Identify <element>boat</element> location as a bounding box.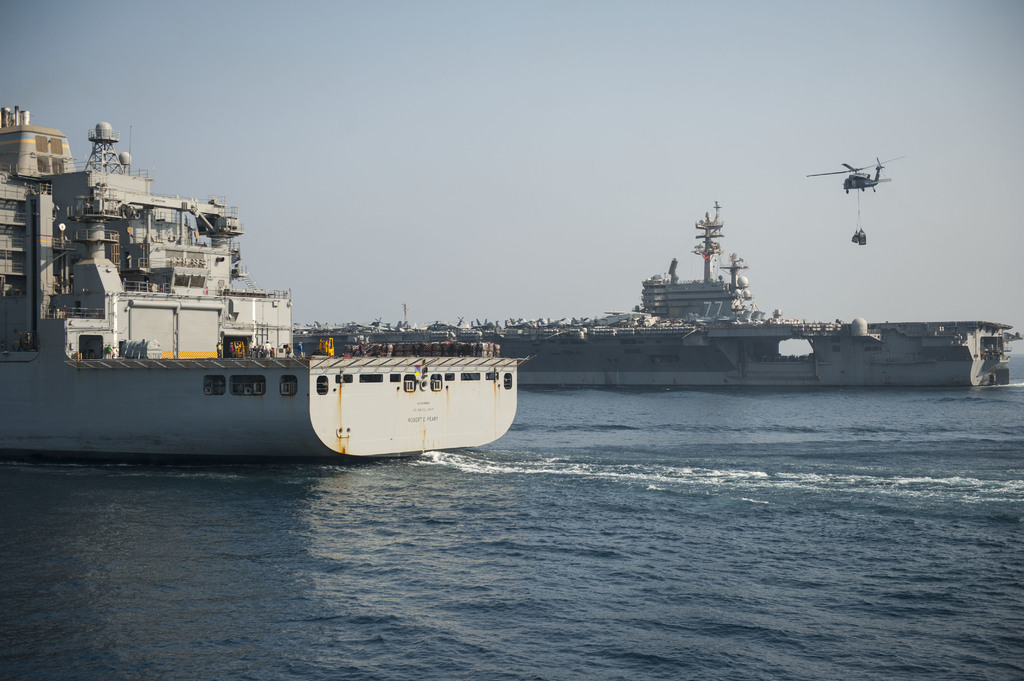
[0, 104, 532, 463].
